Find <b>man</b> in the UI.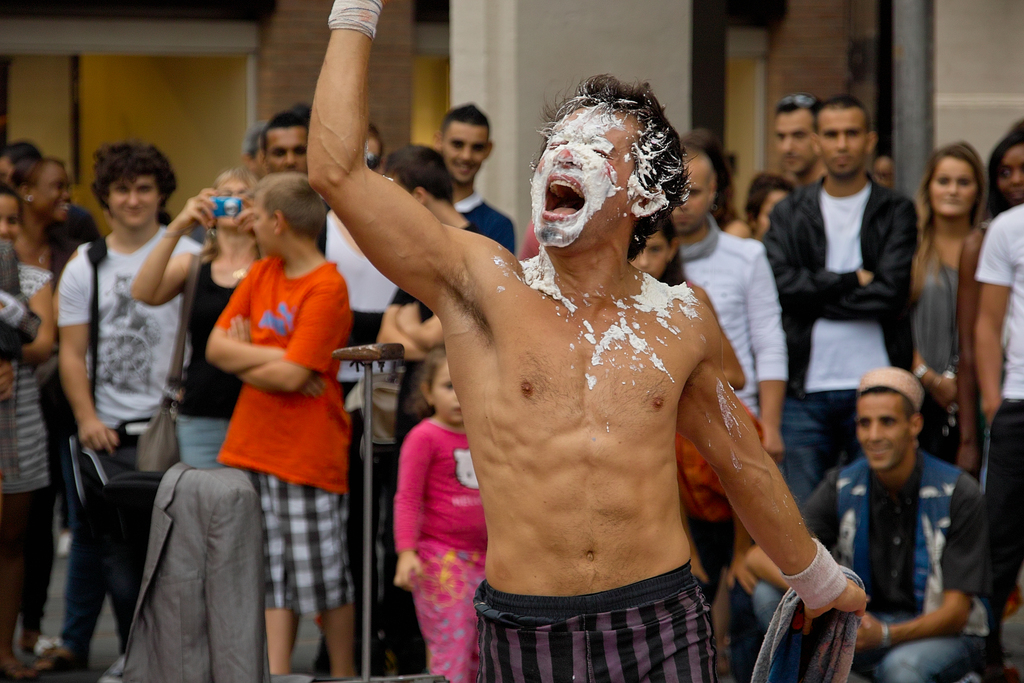
UI element at select_region(772, 94, 827, 189).
